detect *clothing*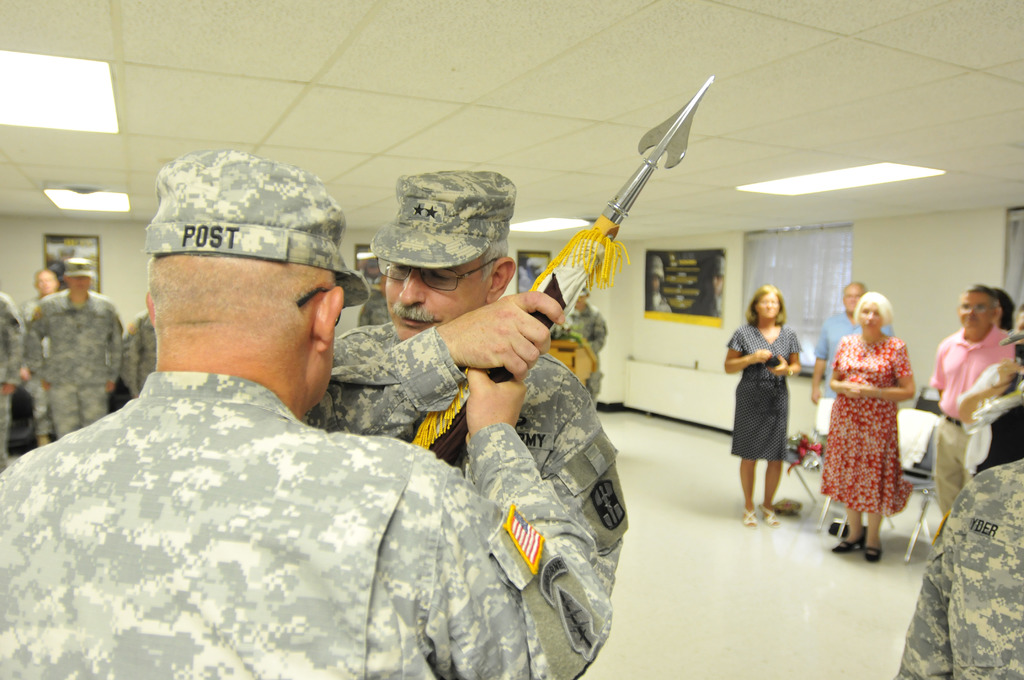
561/293/618/355
